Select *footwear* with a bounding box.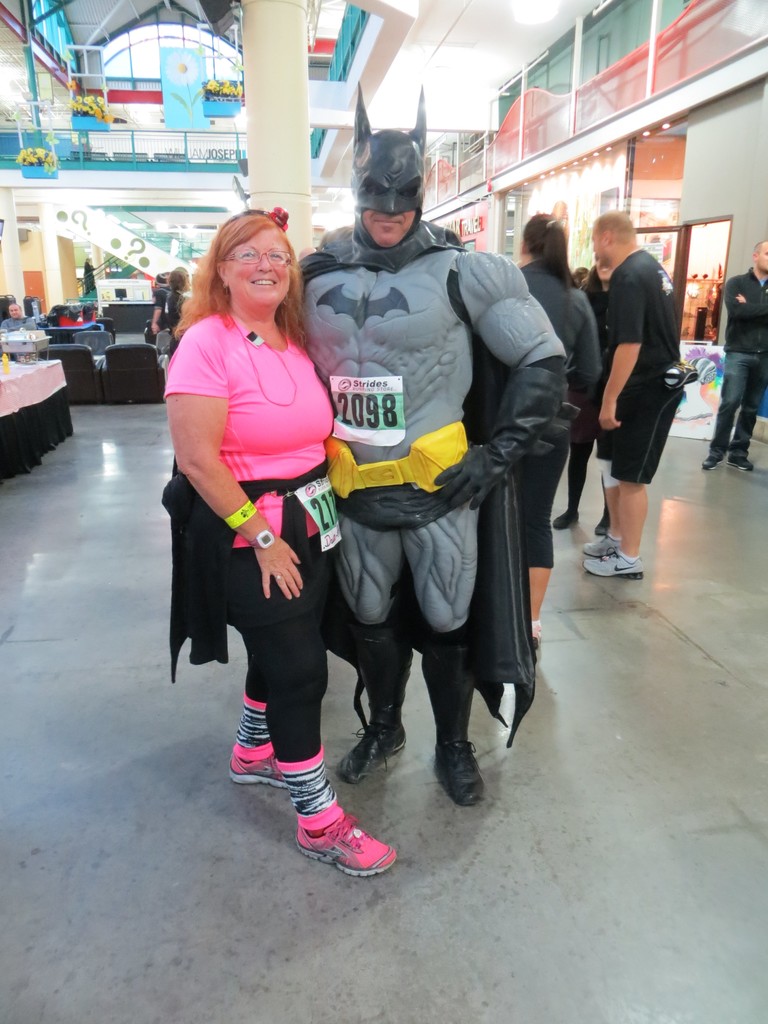
select_region(553, 506, 579, 531).
